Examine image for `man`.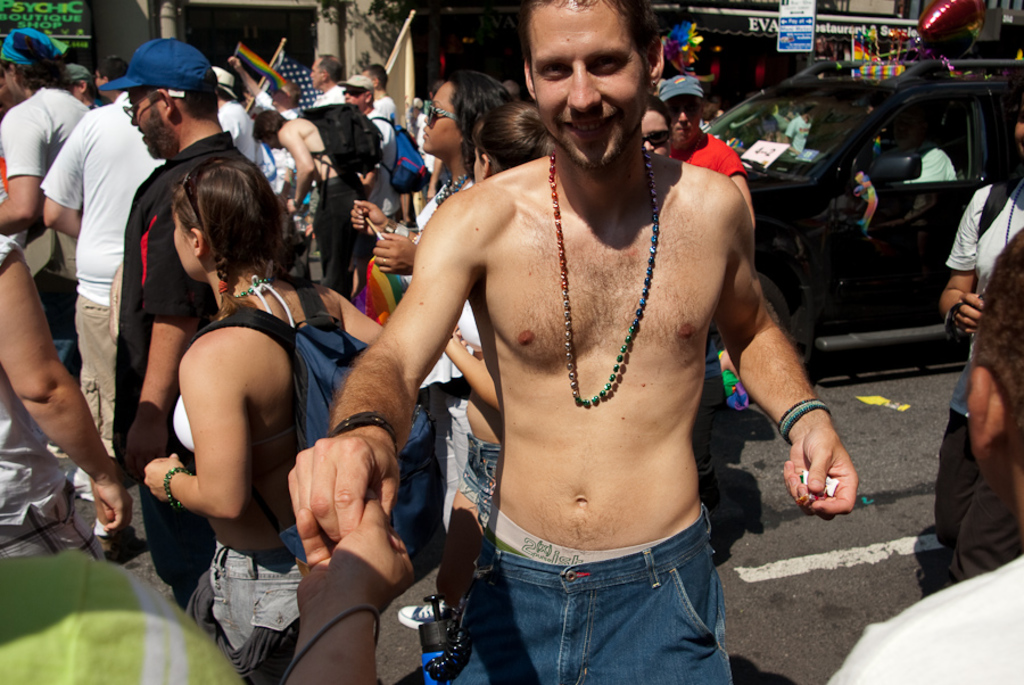
Examination result: Rect(661, 71, 755, 414).
